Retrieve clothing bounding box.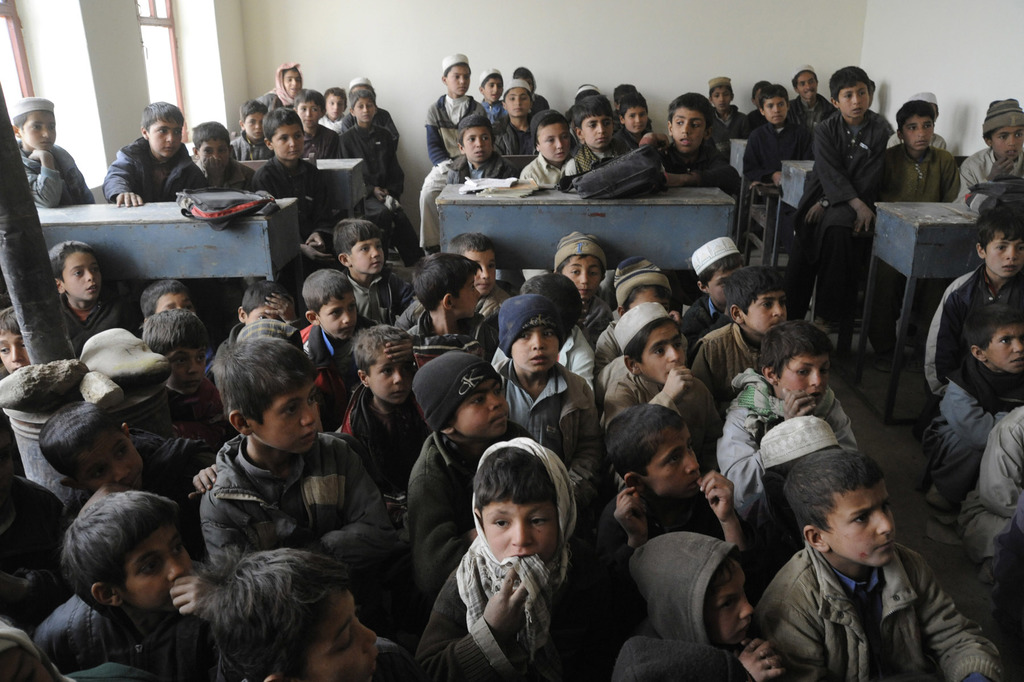
Bounding box: 584:287:619:345.
